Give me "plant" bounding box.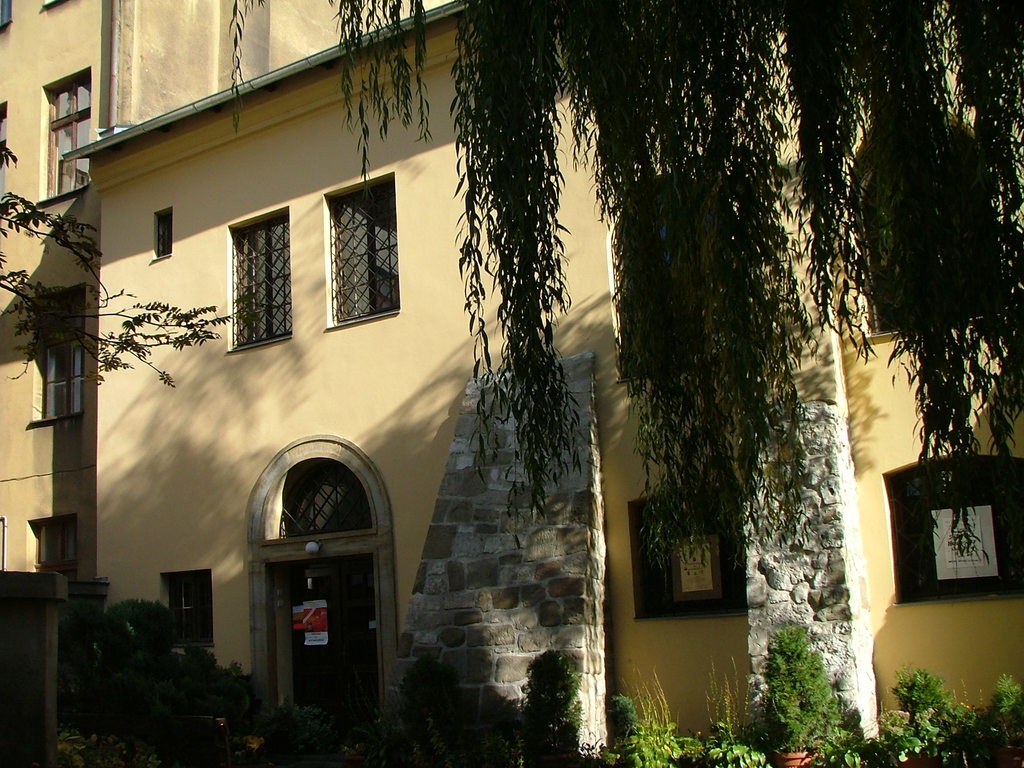
71 602 179 710.
